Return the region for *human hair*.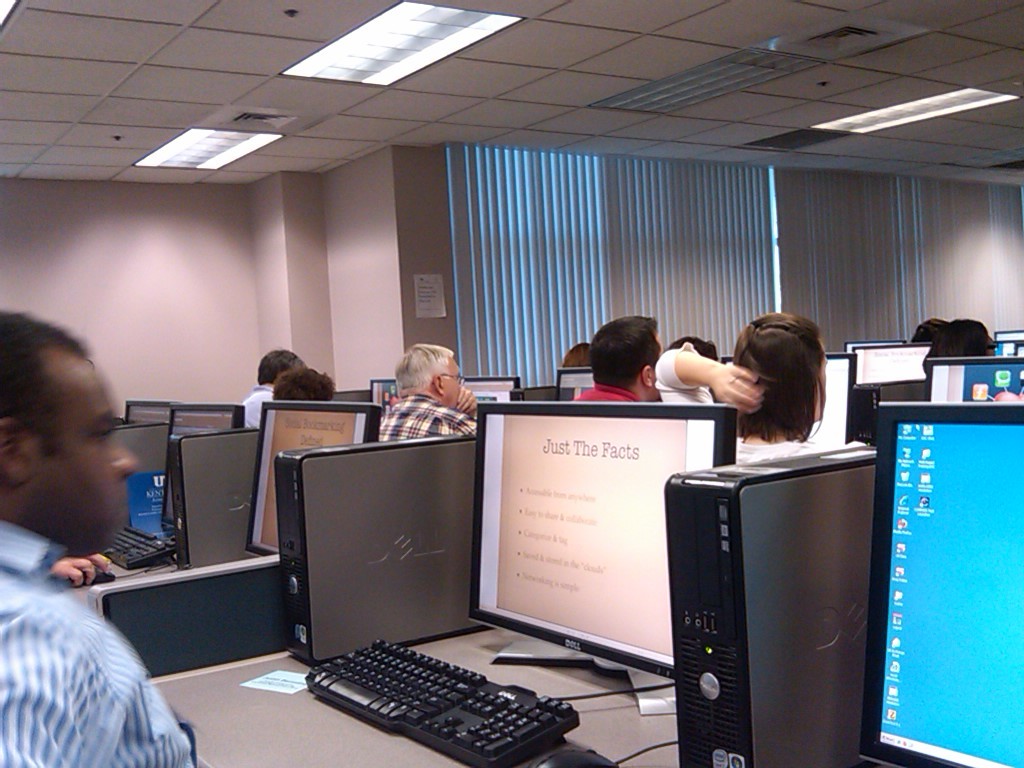
bbox(393, 344, 450, 393).
